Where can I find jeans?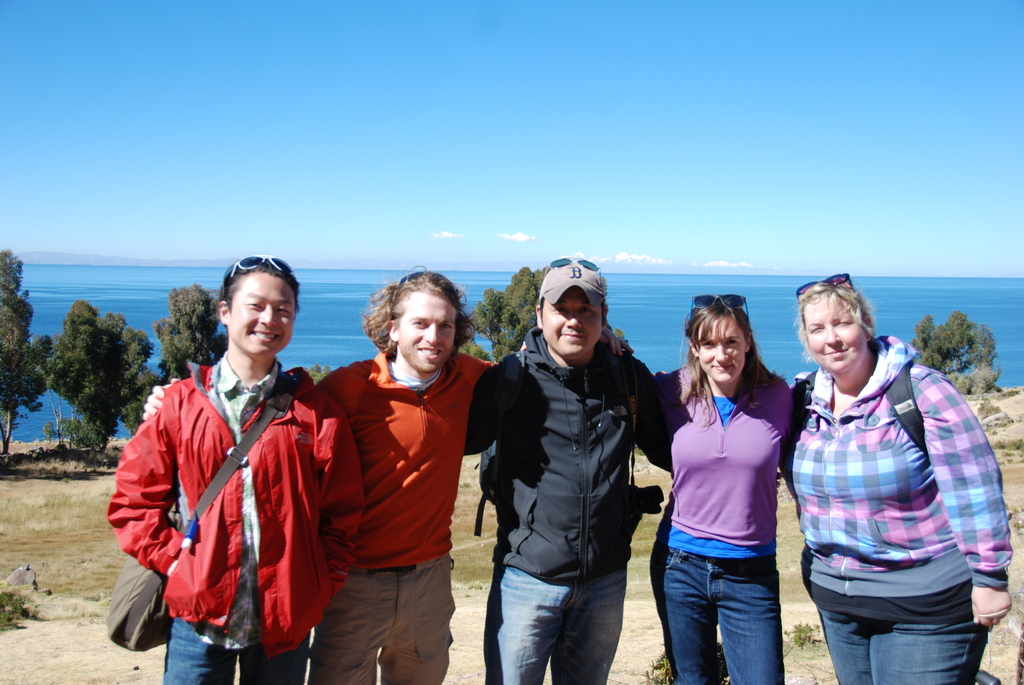
You can find it at bbox=(488, 565, 620, 684).
